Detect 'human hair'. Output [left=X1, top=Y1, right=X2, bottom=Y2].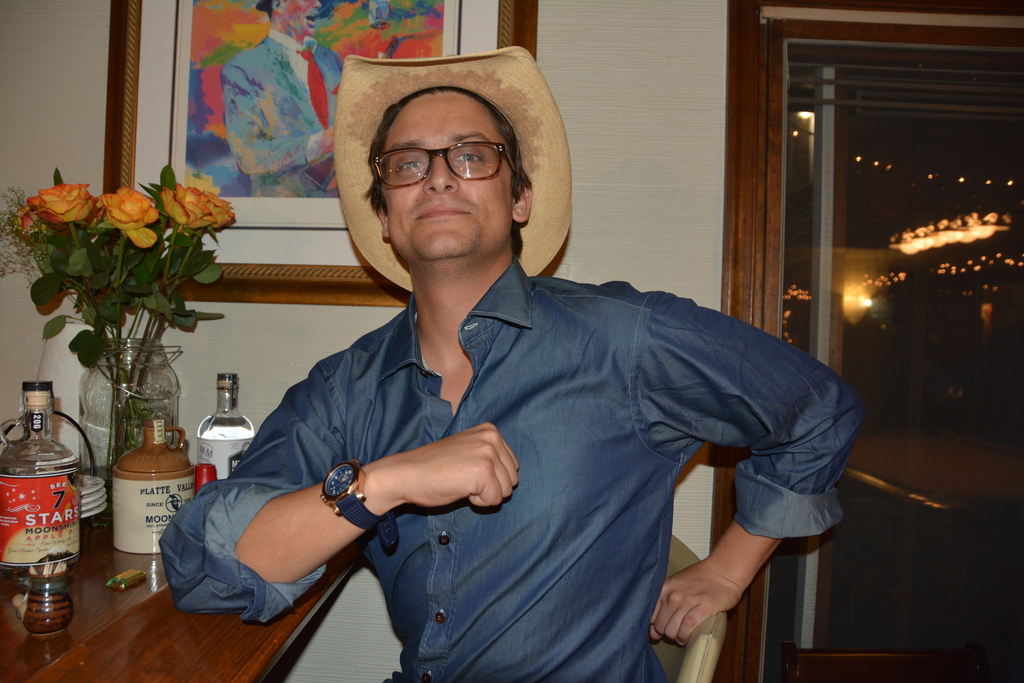
[left=362, top=87, right=531, bottom=258].
